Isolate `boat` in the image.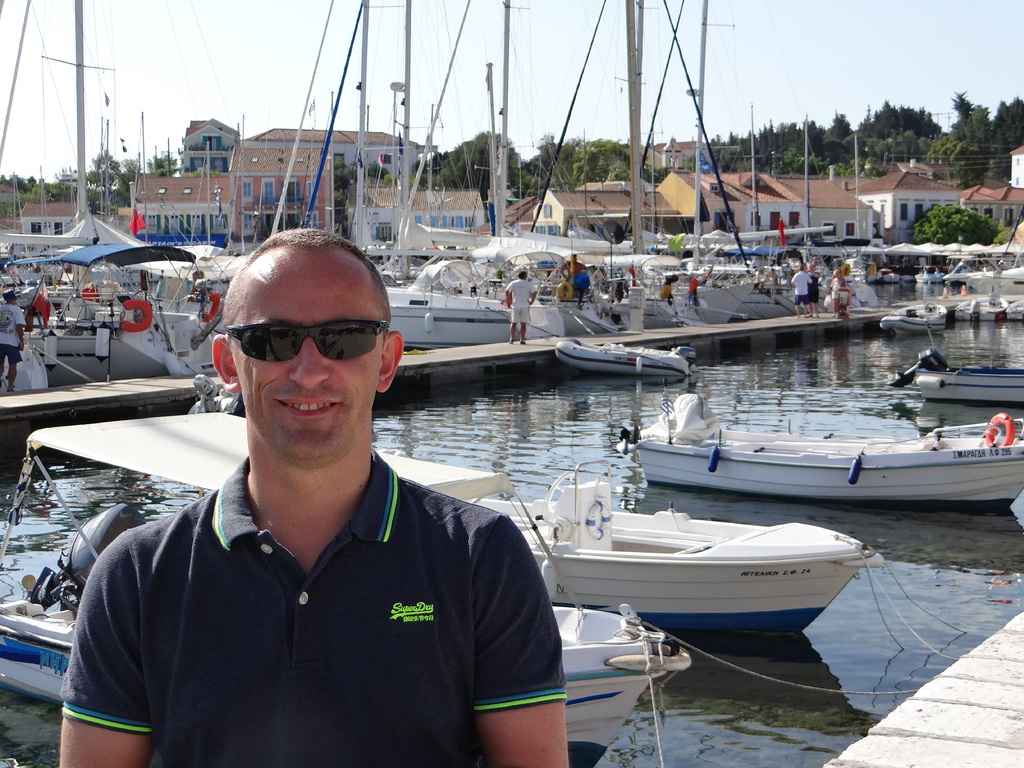
Isolated region: bbox(383, 287, 564, 352).
